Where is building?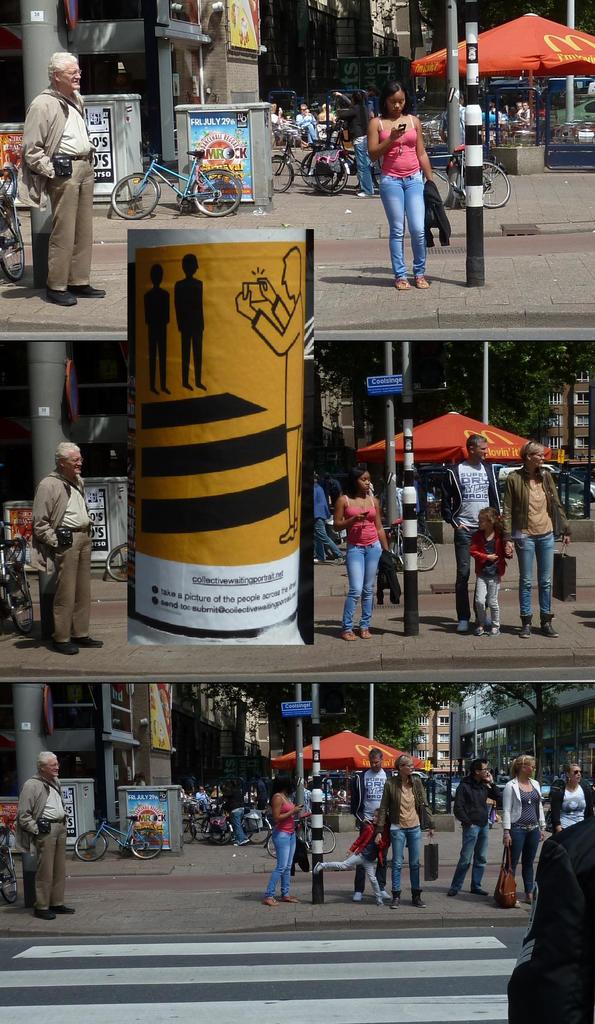
l=409, t=695, r=459, b=772.
